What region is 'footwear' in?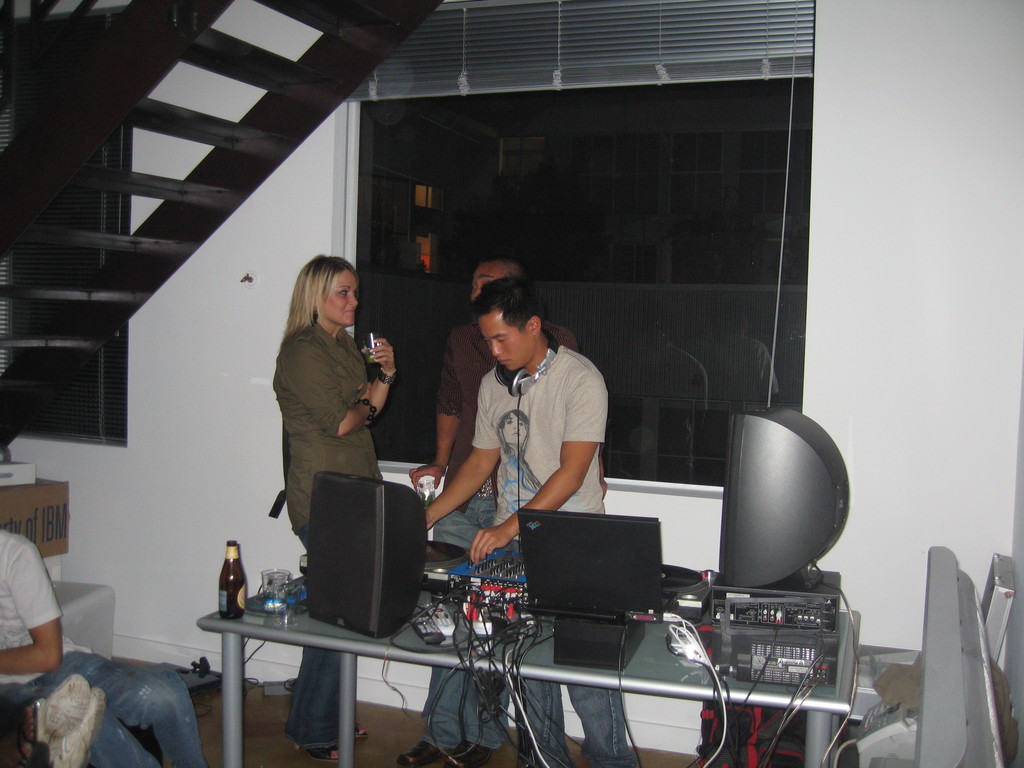
bbox(445, 740, 497, 767).
